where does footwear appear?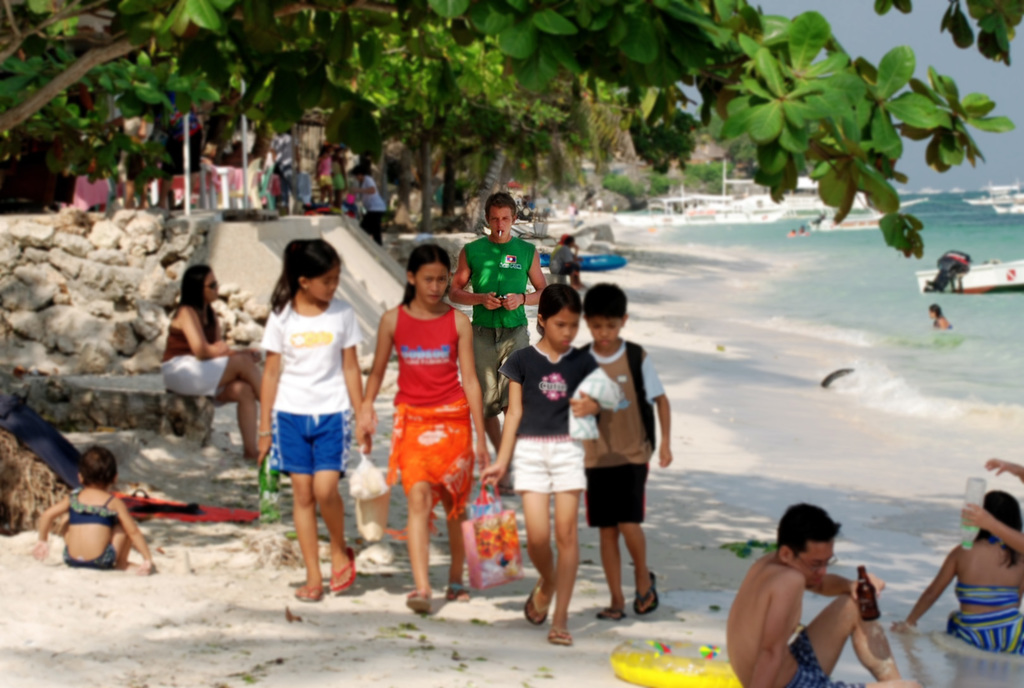
Appears at <region>596, 597, 622, 619</region>.
